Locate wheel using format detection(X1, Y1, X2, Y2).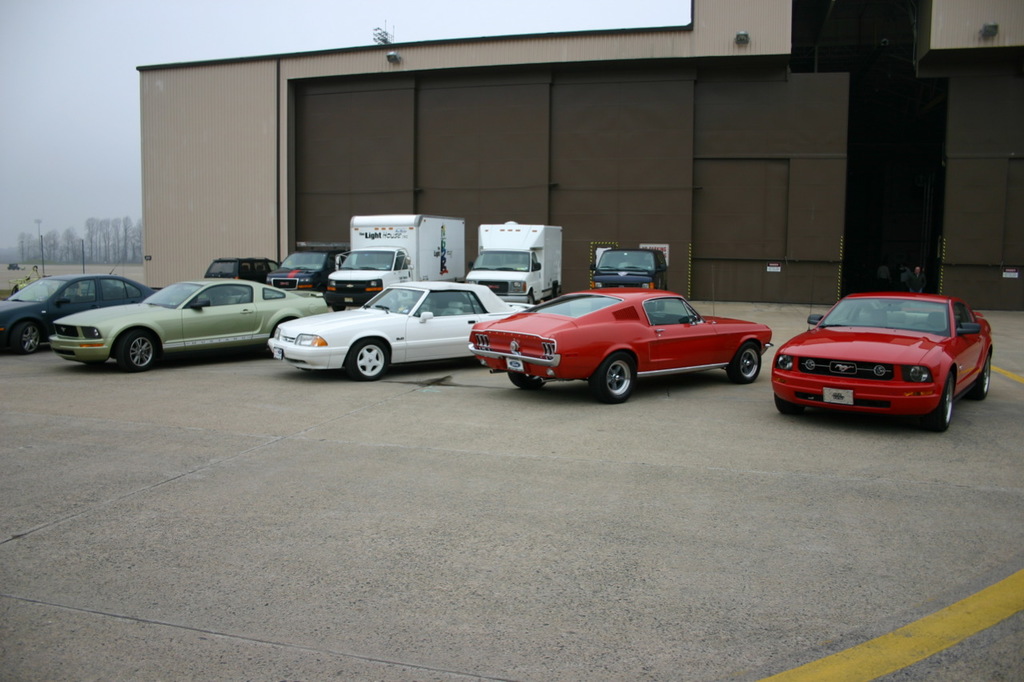
detection(331, 301, 350, 310).
